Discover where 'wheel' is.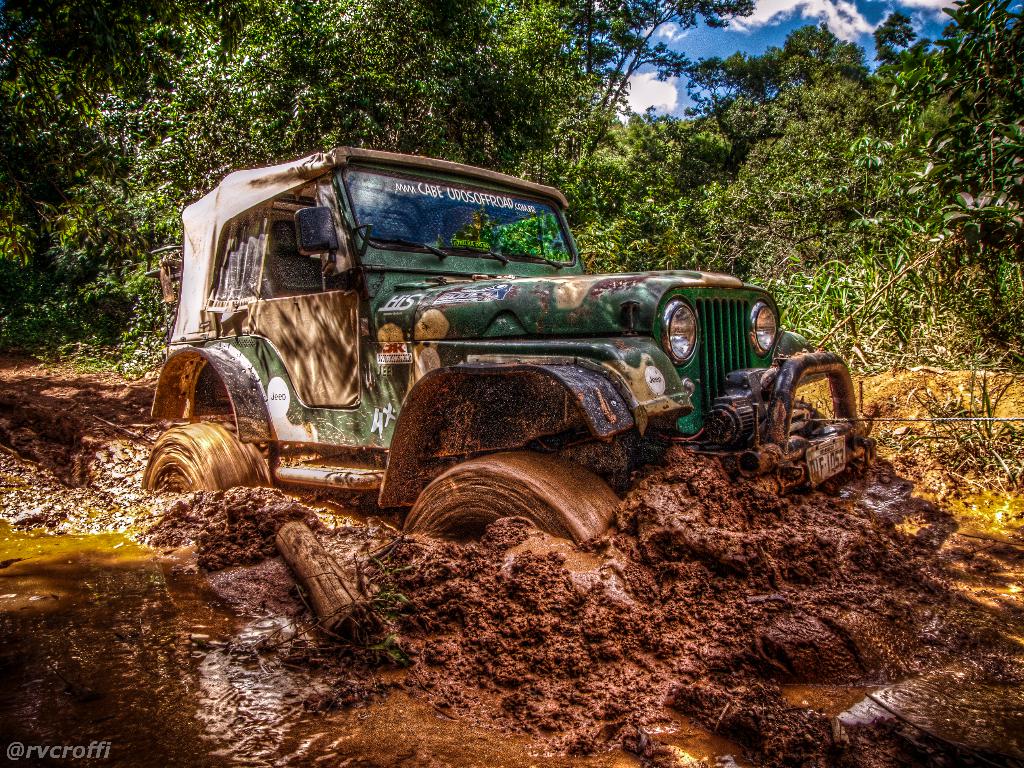
Discovered at <region>788, 398, 833, 439</region>.
